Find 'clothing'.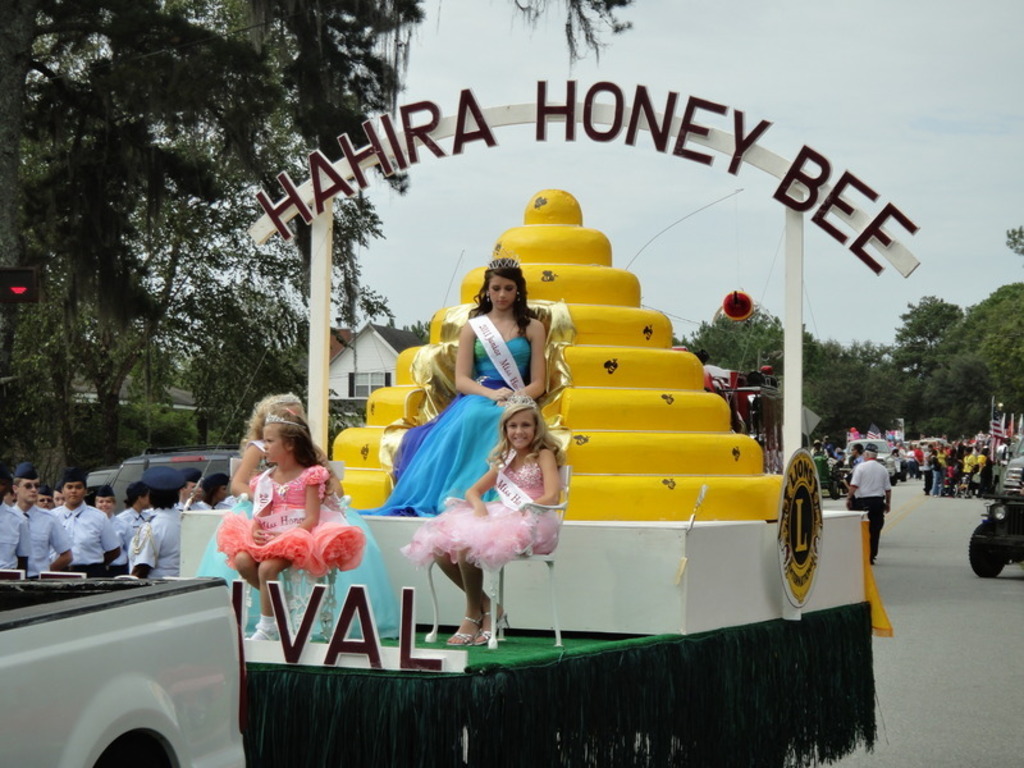
BBox(204, 439, 397, 643).
